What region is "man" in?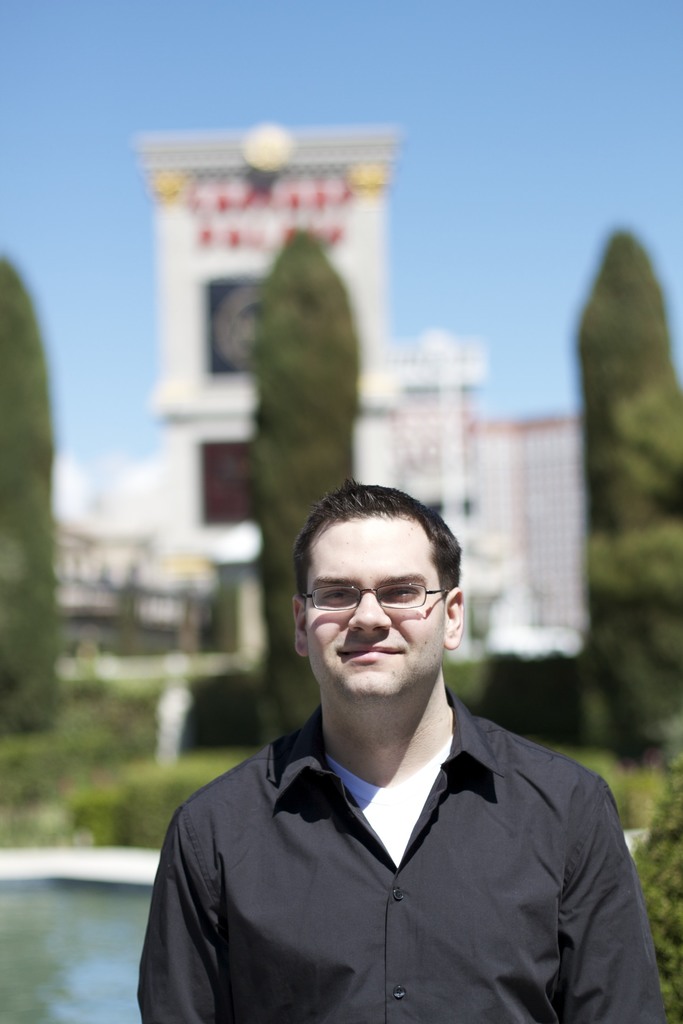
128,493,652,1008.
